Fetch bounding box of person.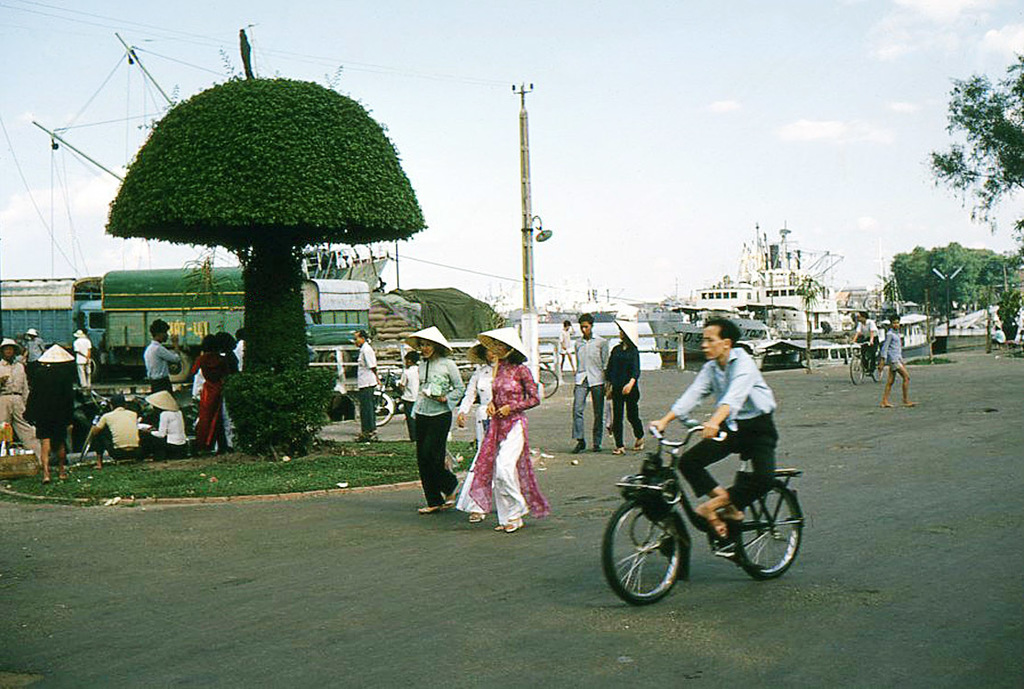
Bbox: detection(400, 343, 417, 443).
